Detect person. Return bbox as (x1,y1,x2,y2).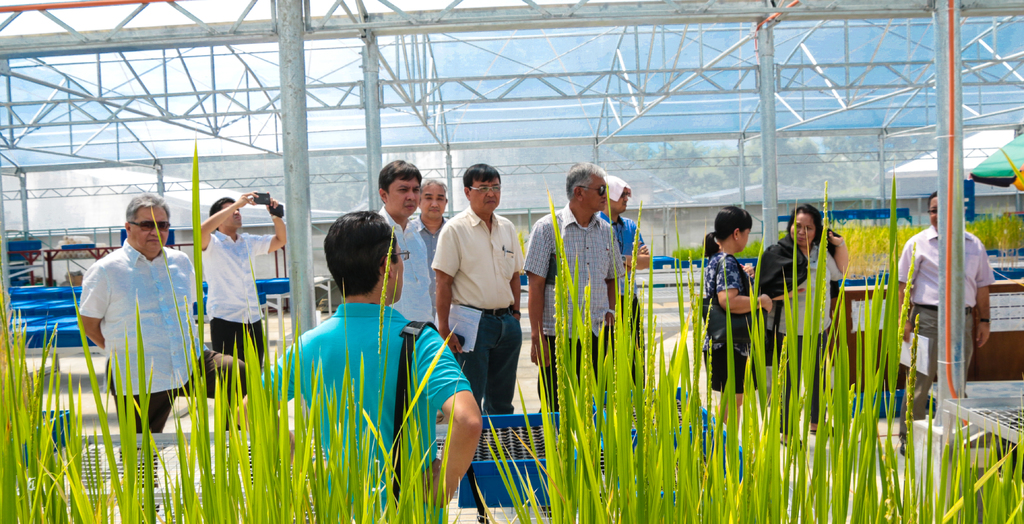
(410,170,455,269).
